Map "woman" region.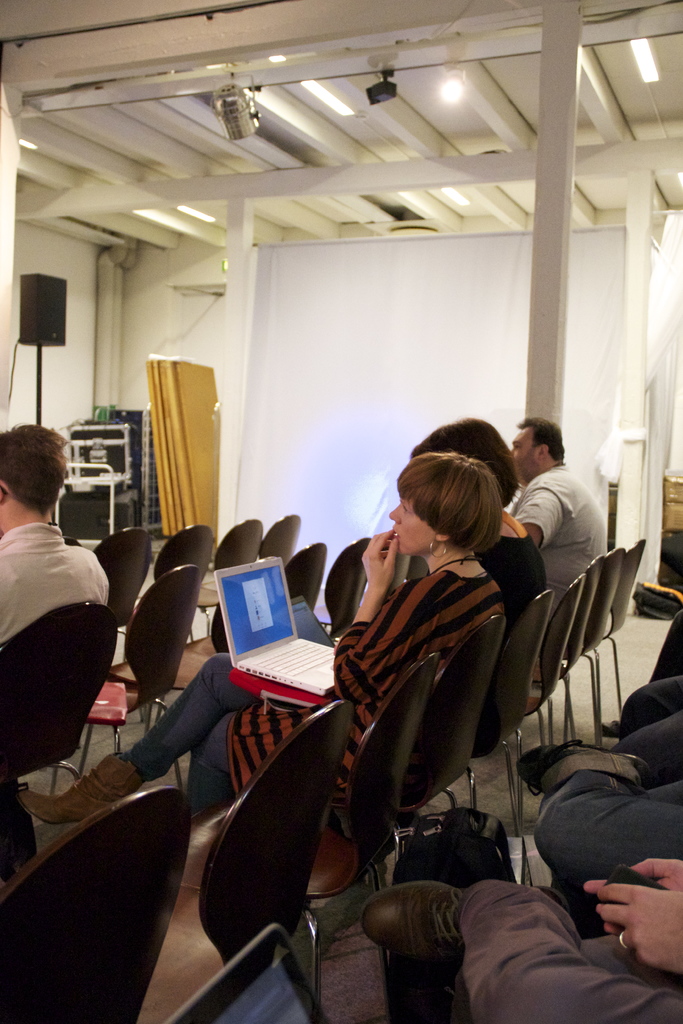
Mapped to left=21, top=456, right=504, bottom=829.
